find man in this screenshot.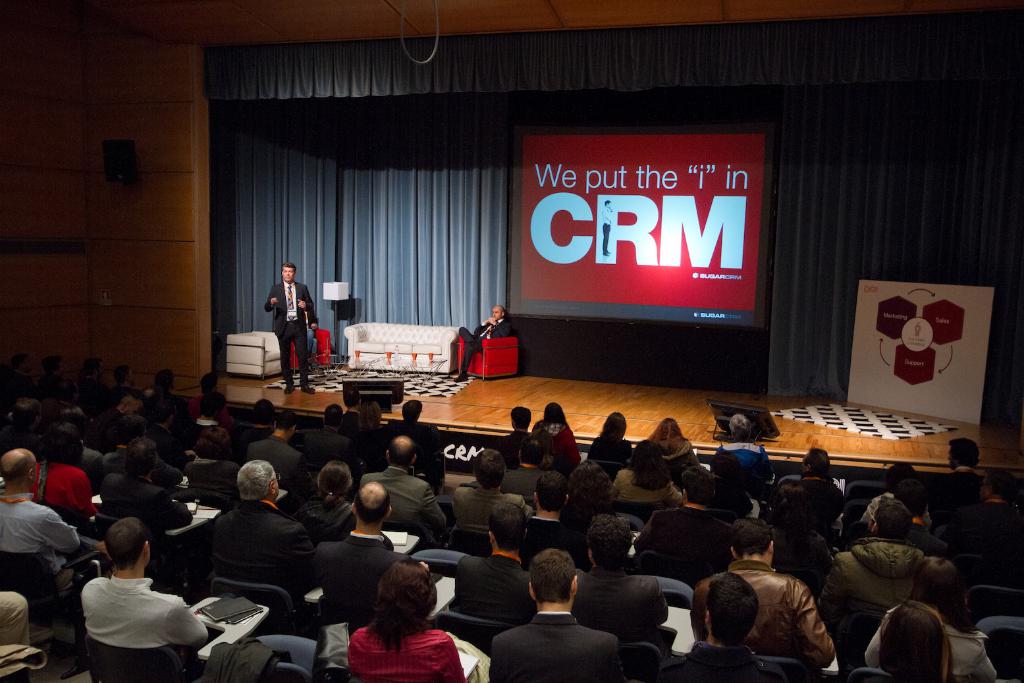
The bounding box for man is l=711, t=414, r=774, b=489.
